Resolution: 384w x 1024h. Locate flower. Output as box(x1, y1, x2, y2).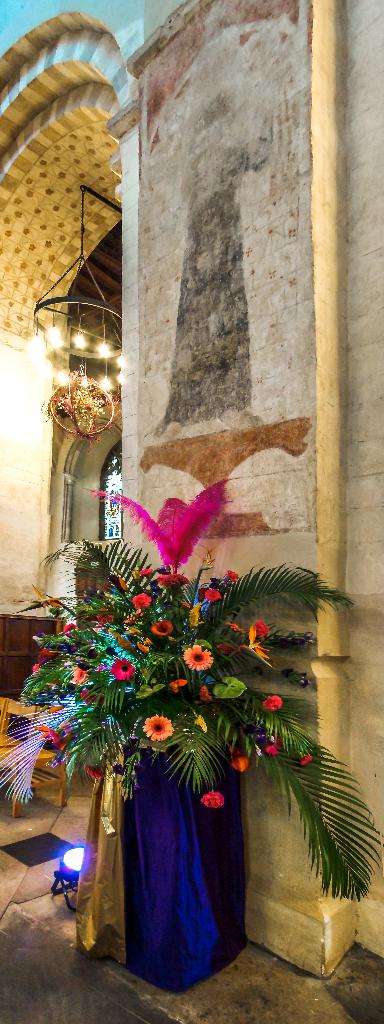
box(277, 630, 312, 647).
